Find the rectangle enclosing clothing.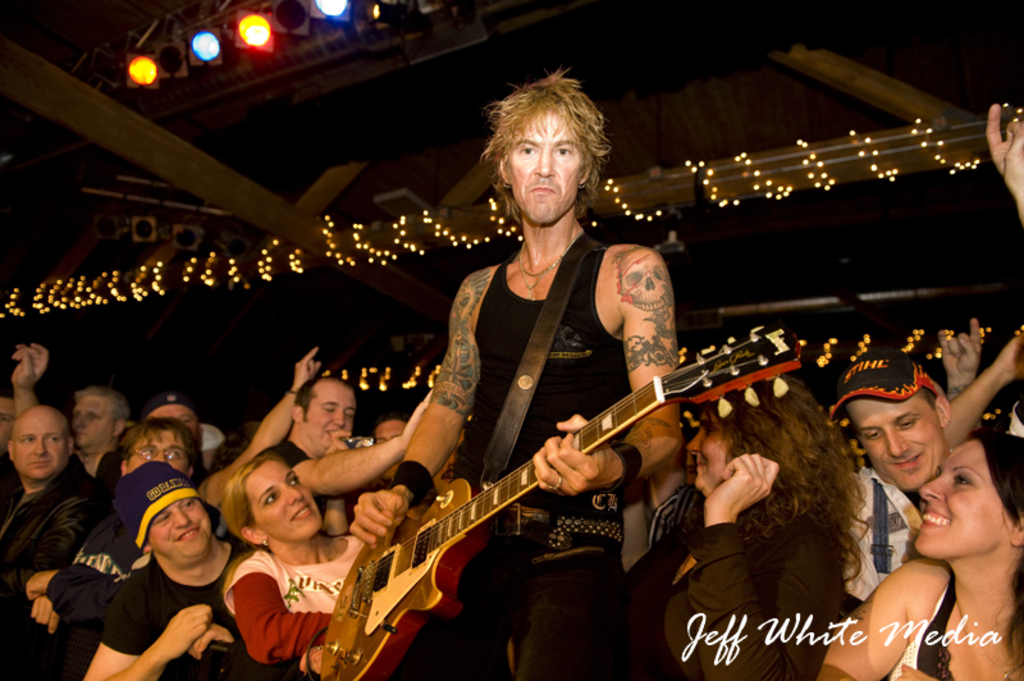
bbox=[845, 465, 916, 623].
